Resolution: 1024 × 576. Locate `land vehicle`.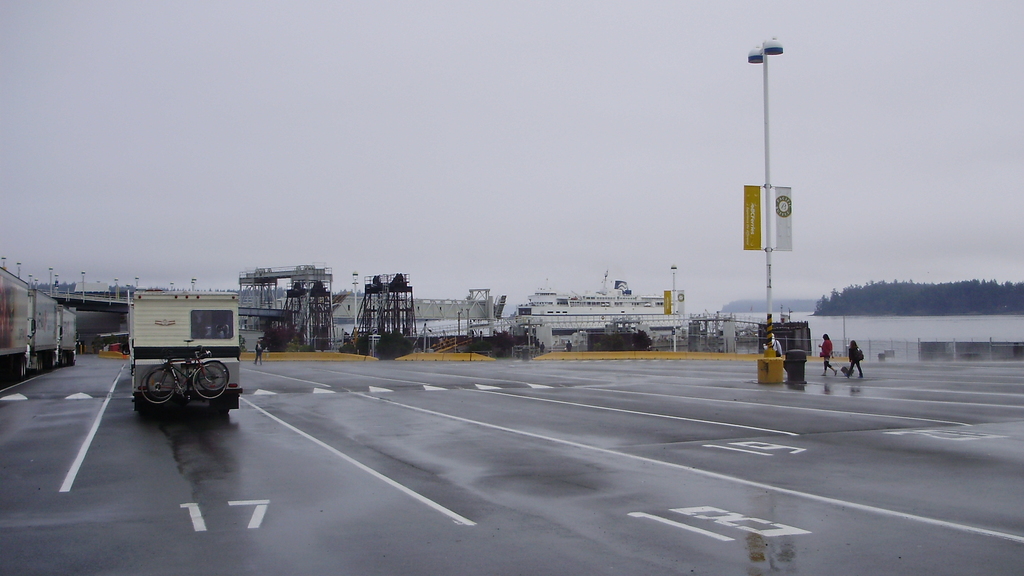
Rect(138, 344, 228, 405).
